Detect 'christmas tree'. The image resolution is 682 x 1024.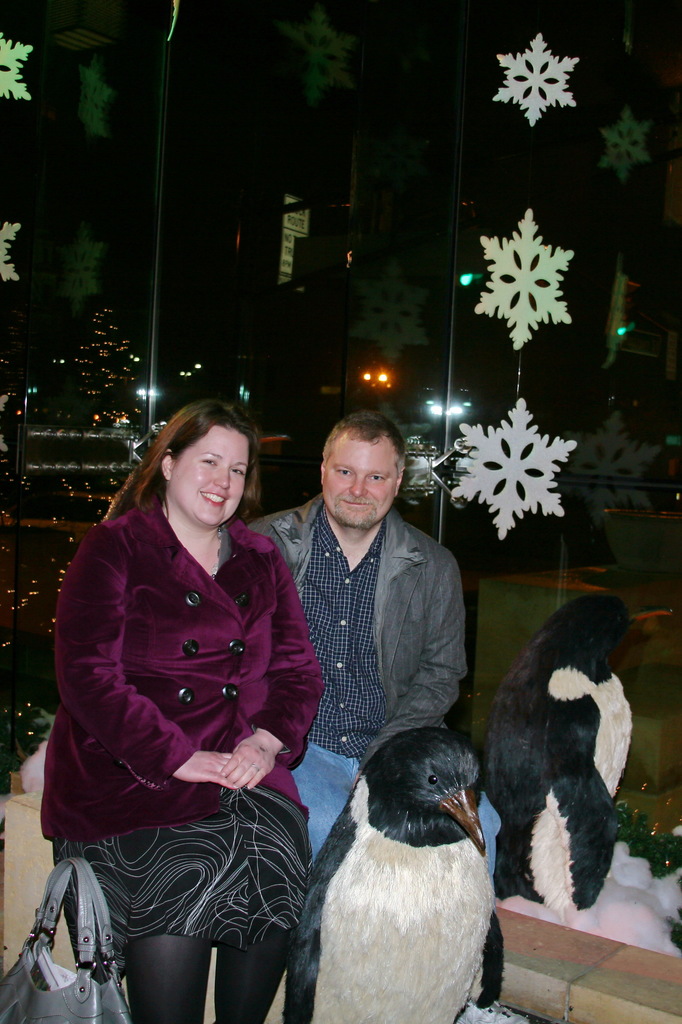
<box>58,280,135,420</box>.
